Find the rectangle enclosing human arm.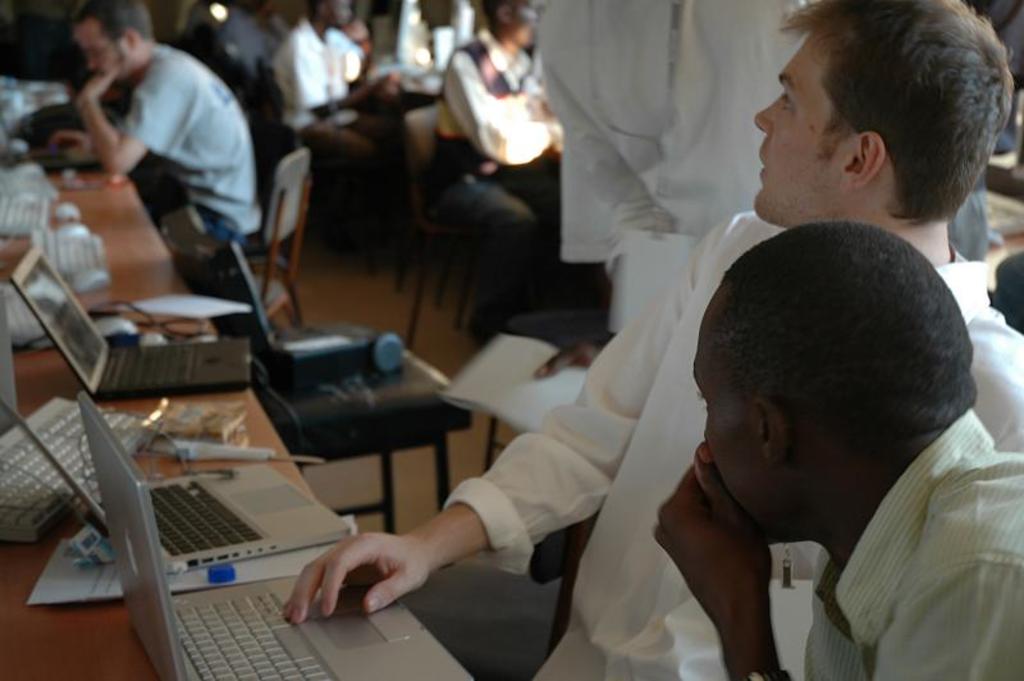
270, 206, 740, 608.
